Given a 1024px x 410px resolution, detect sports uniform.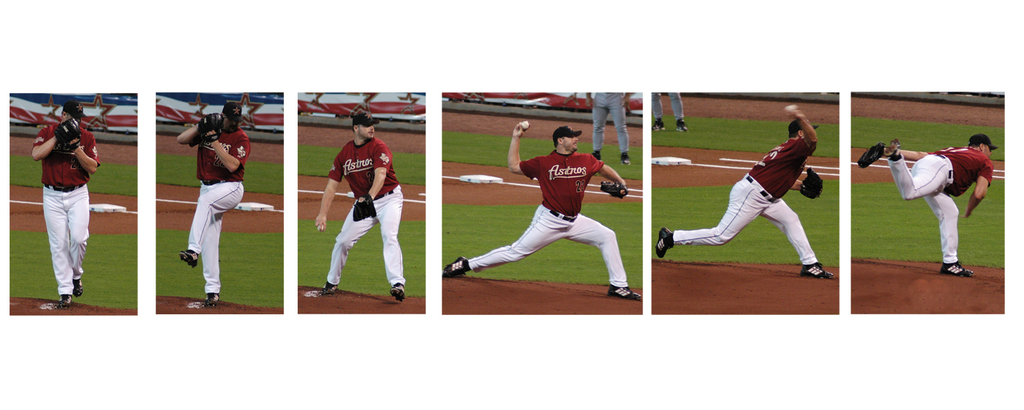
region(330, 141, 413, 288).
